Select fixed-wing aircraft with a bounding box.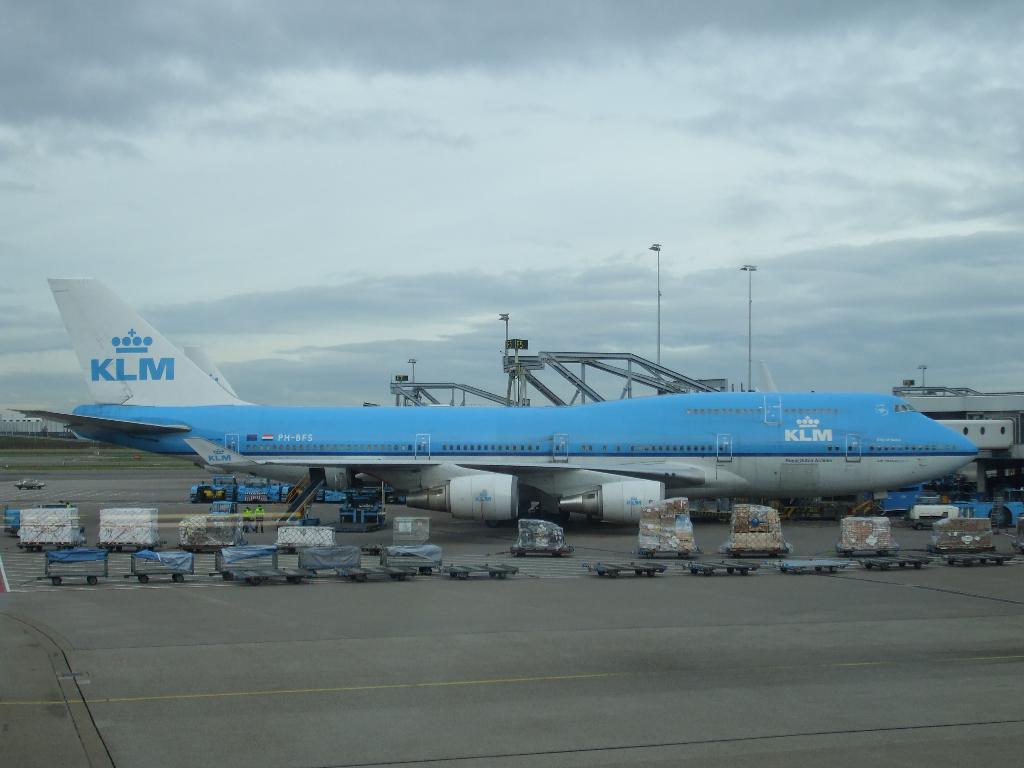
4, 278, 995, 532.
